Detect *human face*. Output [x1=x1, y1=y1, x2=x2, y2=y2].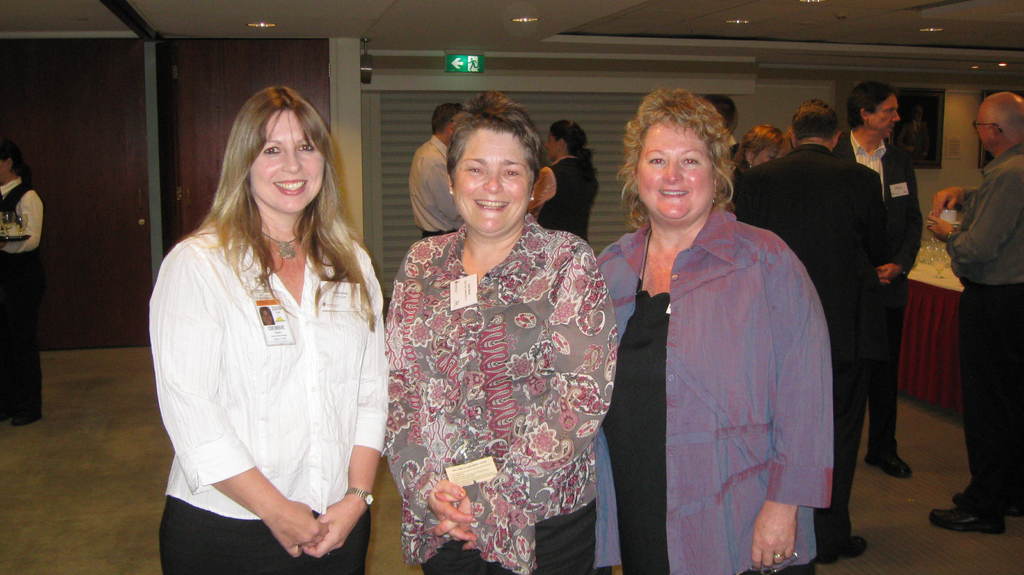
[x1=749, y1=140, x2=781, y2=168].
